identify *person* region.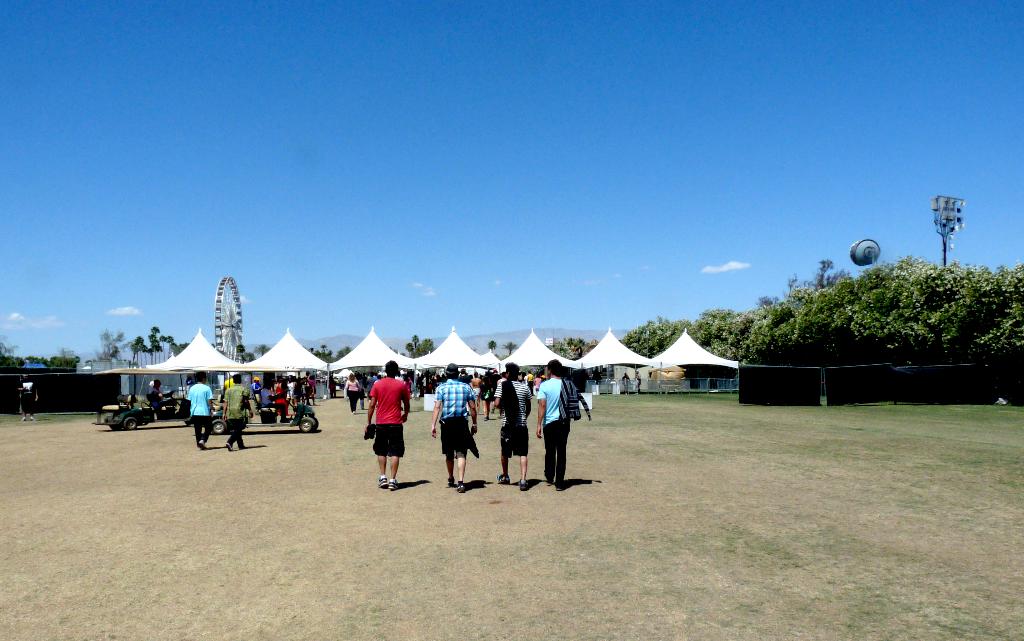
Region: 428/360/484/495.
